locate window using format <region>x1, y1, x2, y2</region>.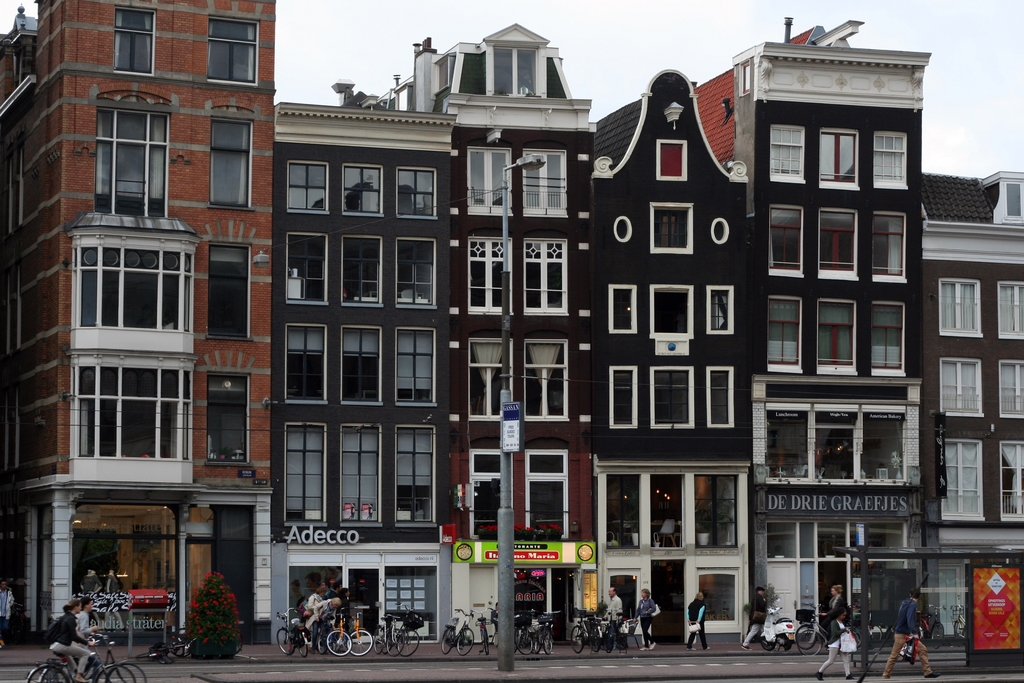
<region>822, 207, 853, 282</region>.
